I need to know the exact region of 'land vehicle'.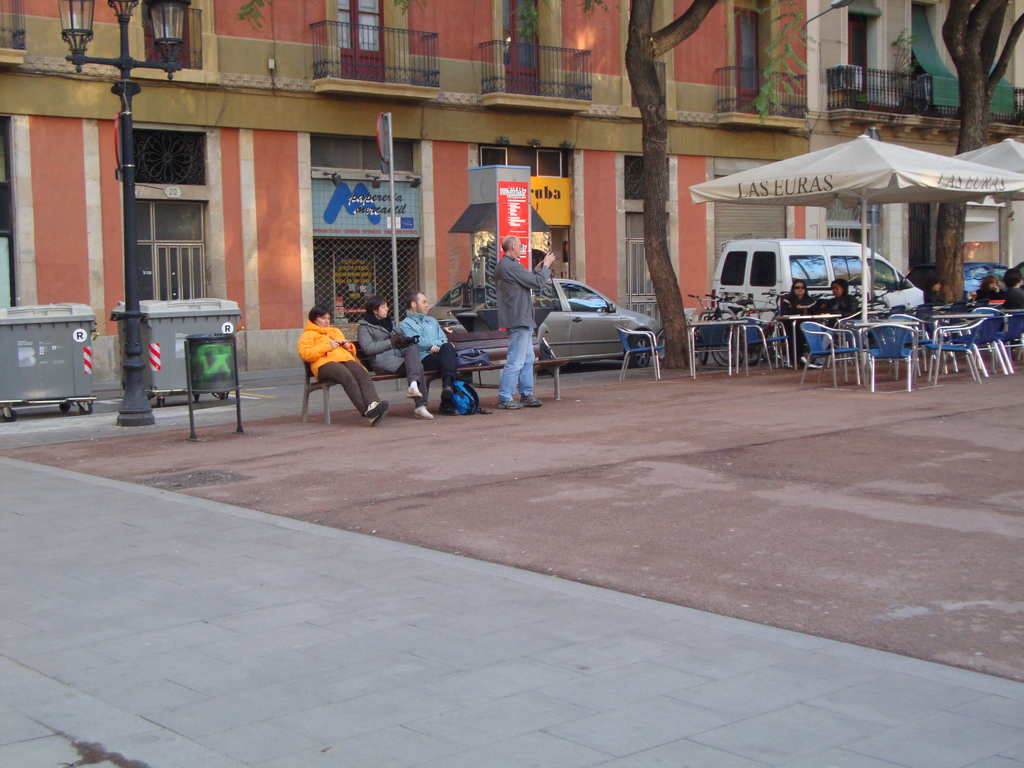
Region: 710,236,927,326.
